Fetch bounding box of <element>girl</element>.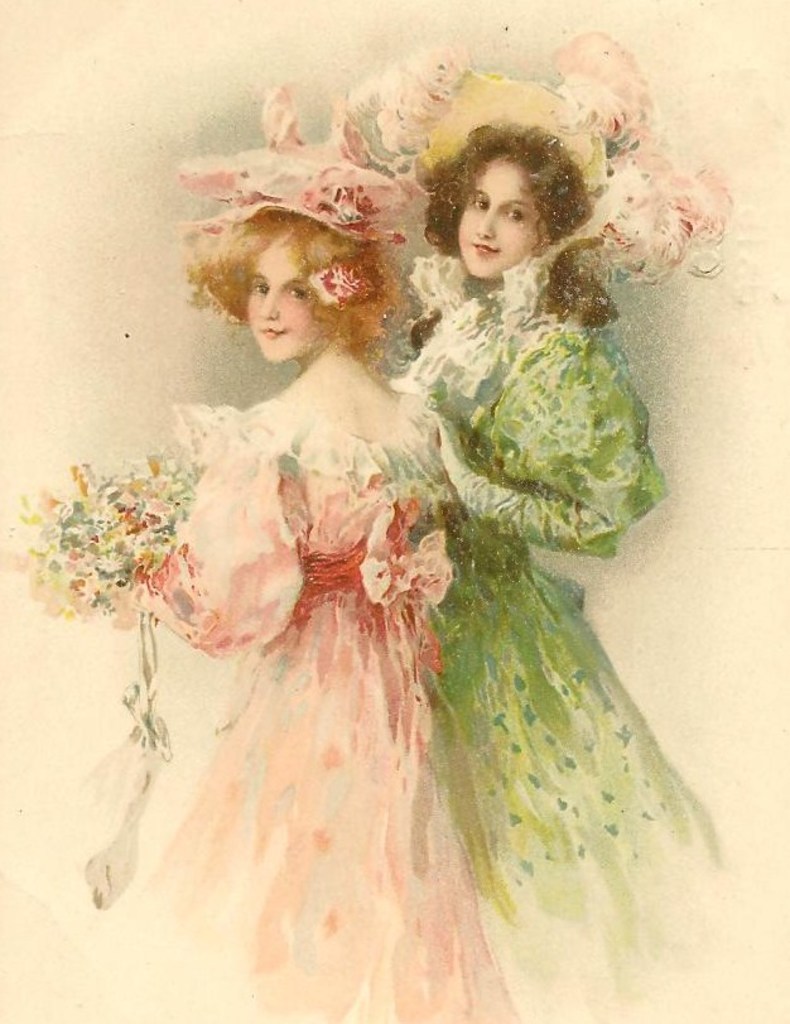
Bbox: left=377, top=130, right=661, bottom=973.
